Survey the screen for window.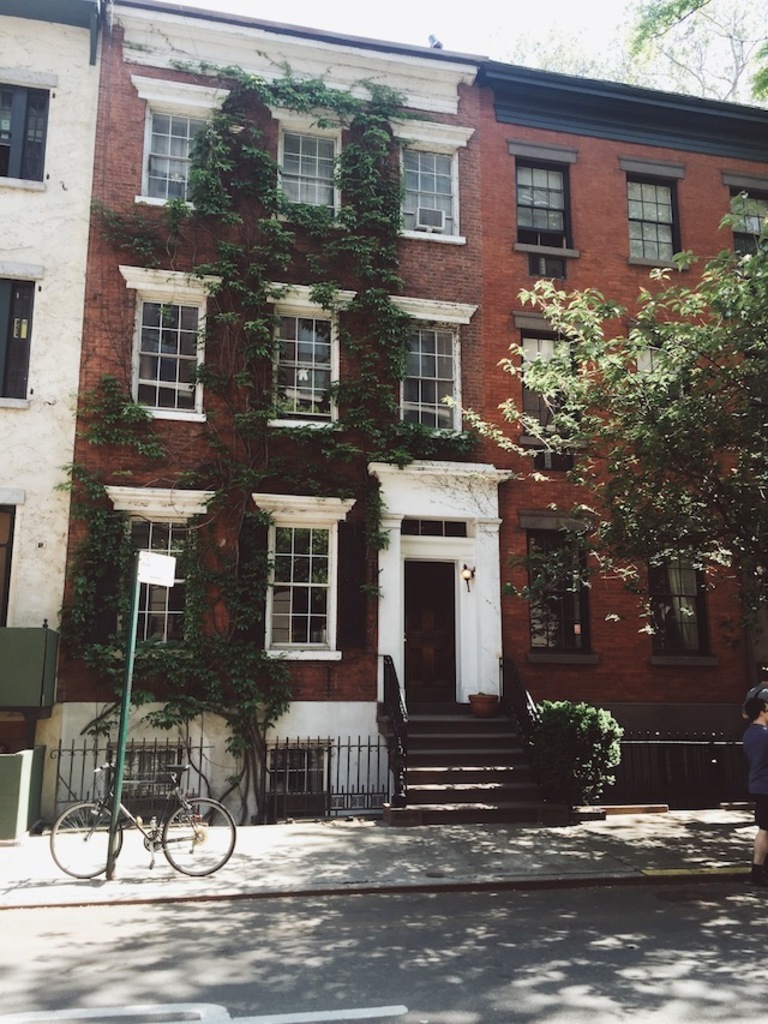
Survey found: (left=512, top=330, right=588, bottom=451).
